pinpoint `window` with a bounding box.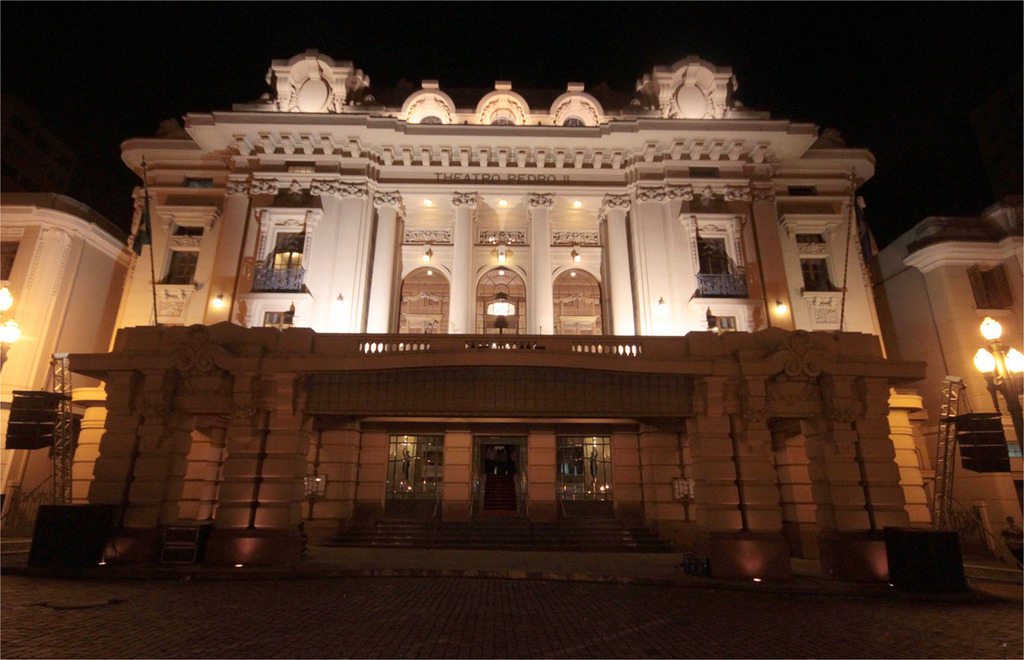
x1=250 y1=202 x2=314 y2=298.
